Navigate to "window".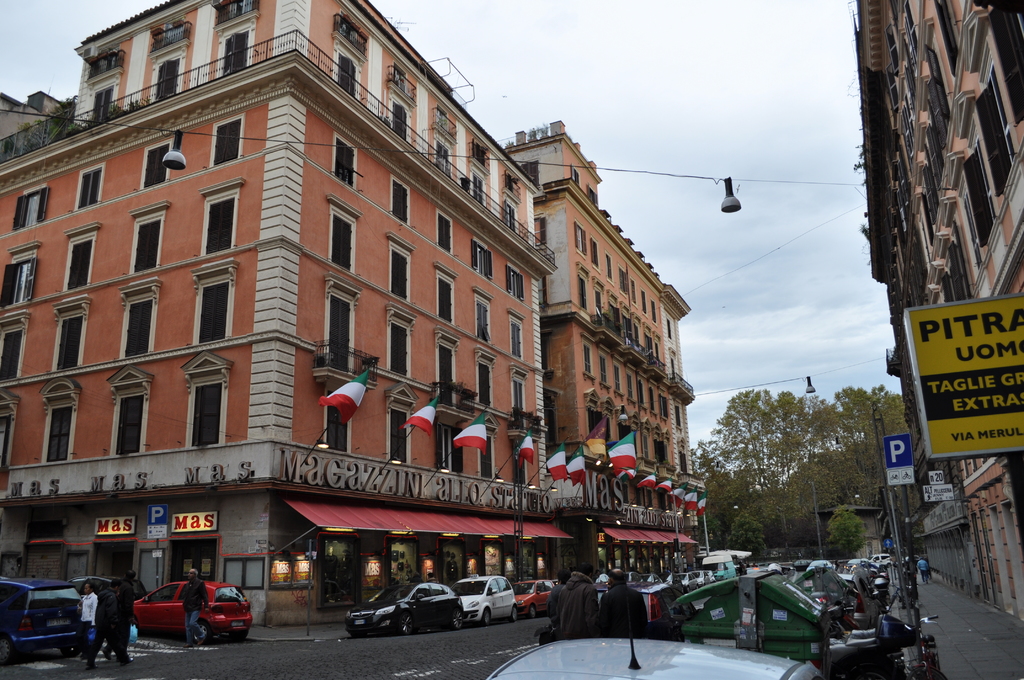
Navigation target: 476, 286, 495, 344.
